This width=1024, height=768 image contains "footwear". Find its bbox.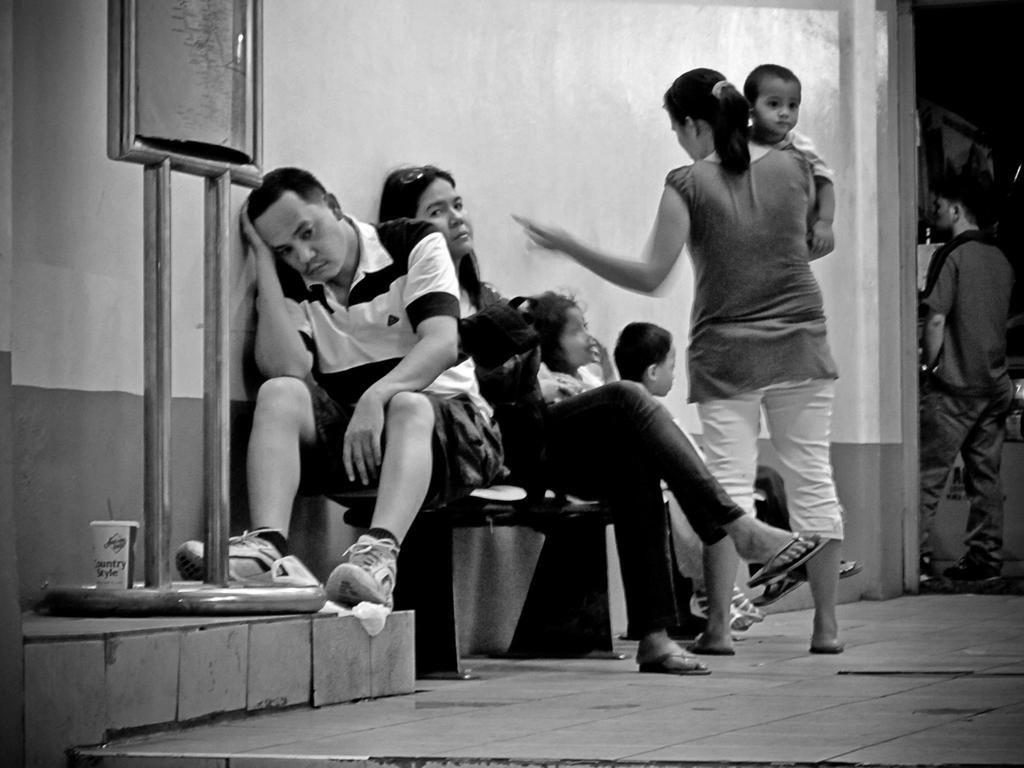
BBox(787, 555, 863, 580).
